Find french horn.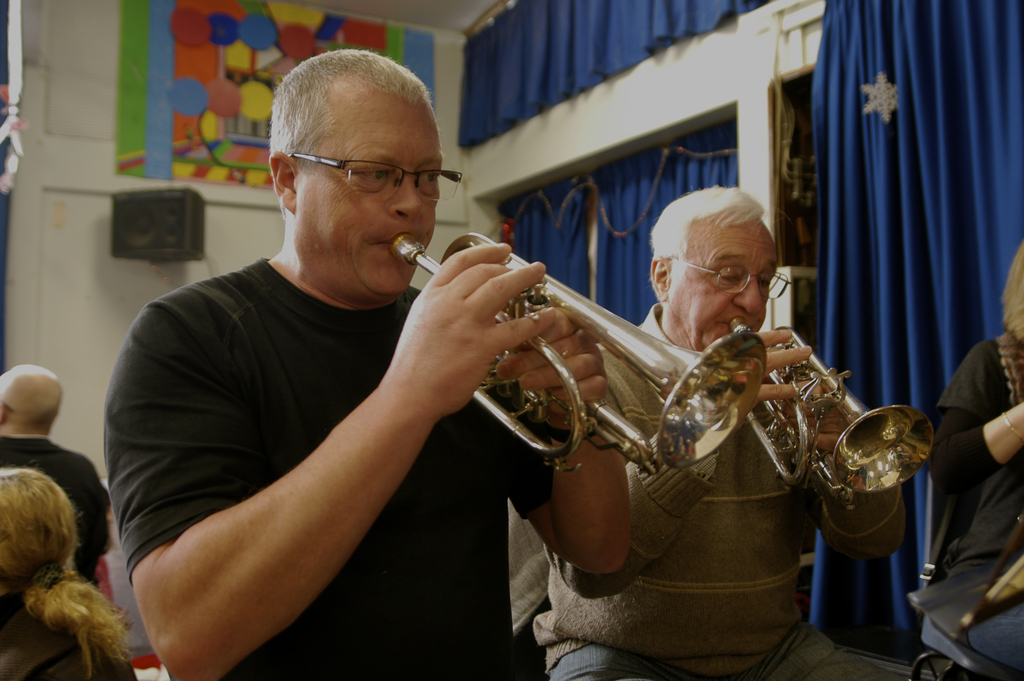
crop(387, 226, 772, 474).
